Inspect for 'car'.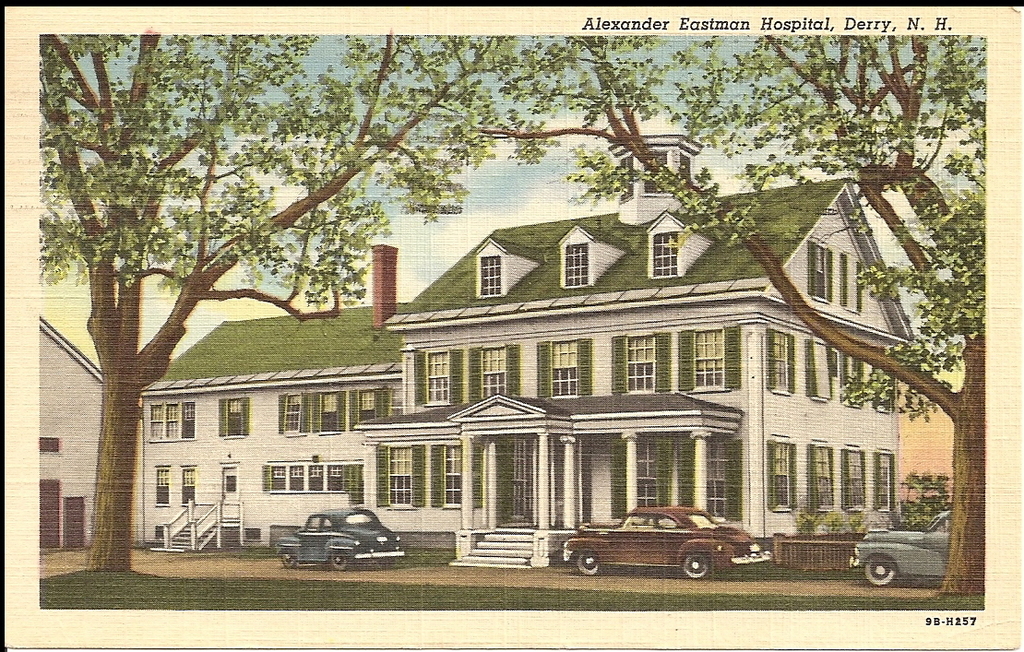
Inspection: crop(847, 513, 953, 586).
